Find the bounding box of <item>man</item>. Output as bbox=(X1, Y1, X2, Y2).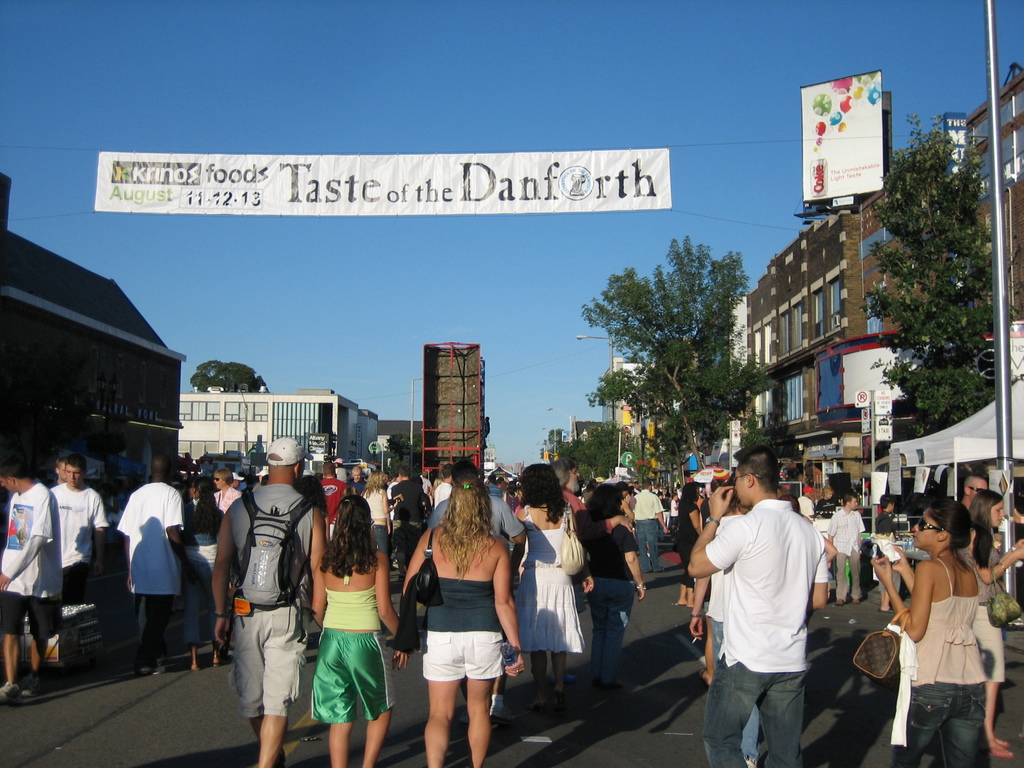
bbox=(388, 467, 432, 586).
